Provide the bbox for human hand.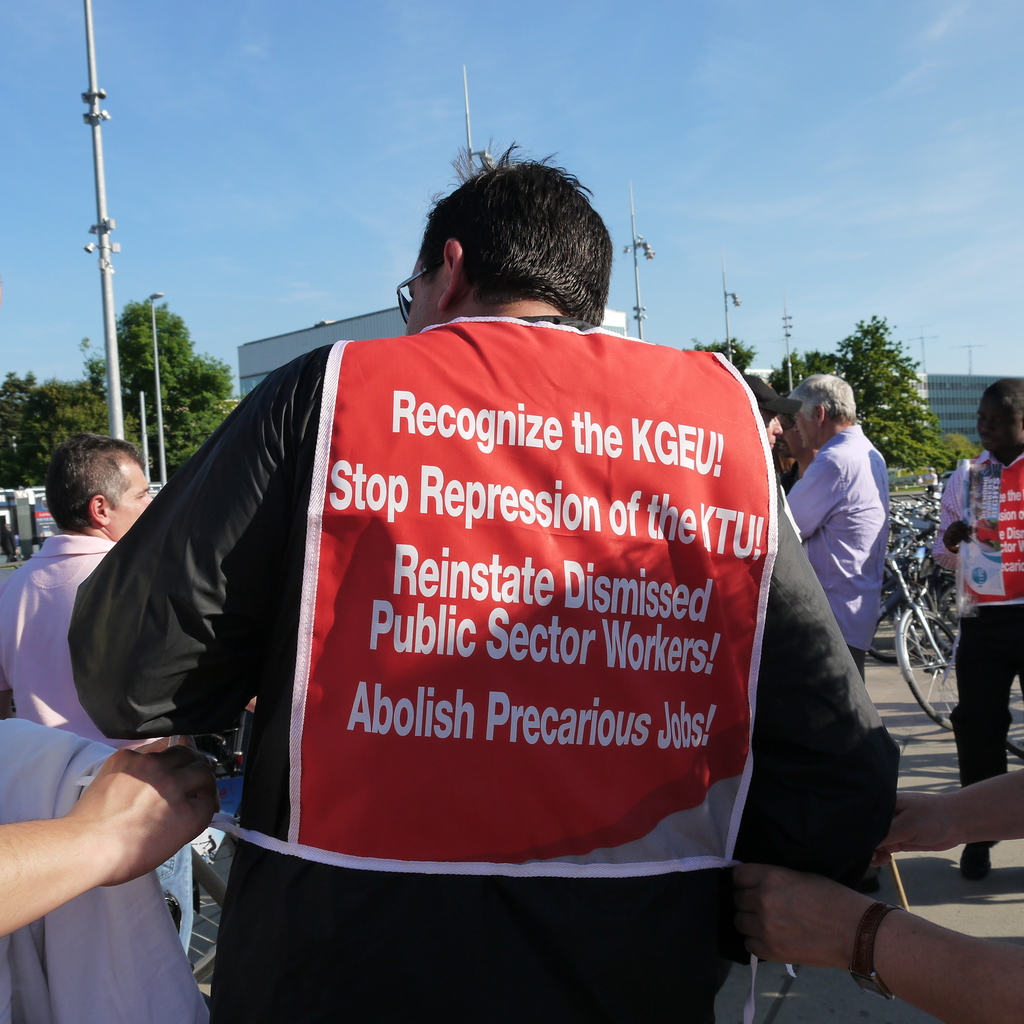
Rect(733, 847, 927, 994).
